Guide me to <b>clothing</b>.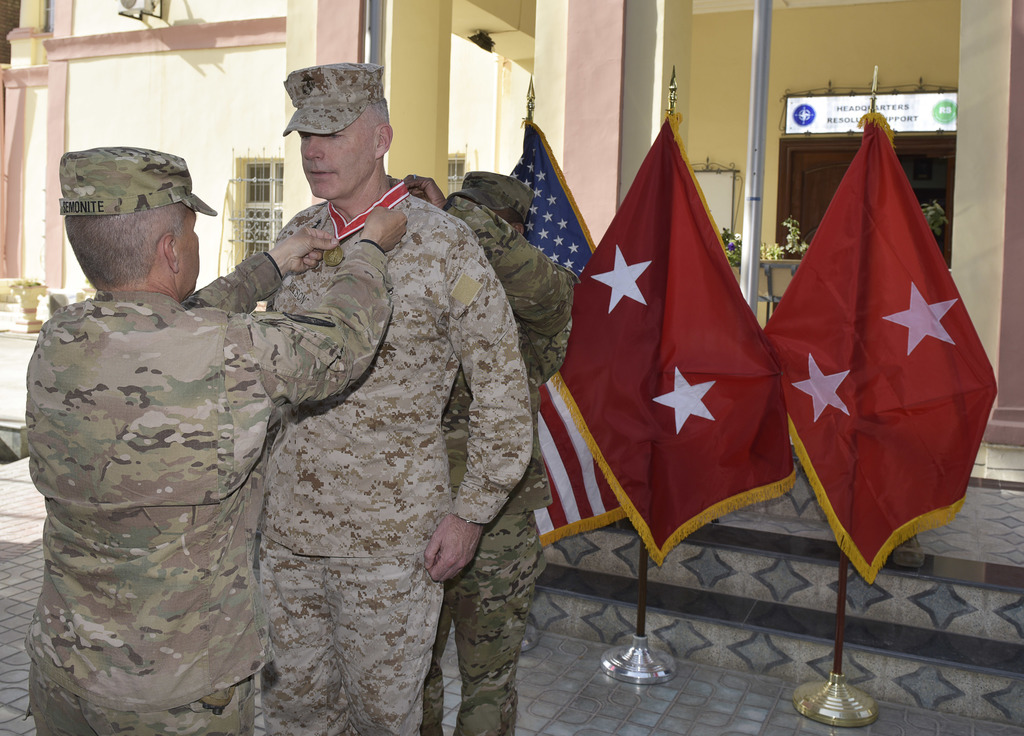
Guidance: box(22, 146, 396, 732).
